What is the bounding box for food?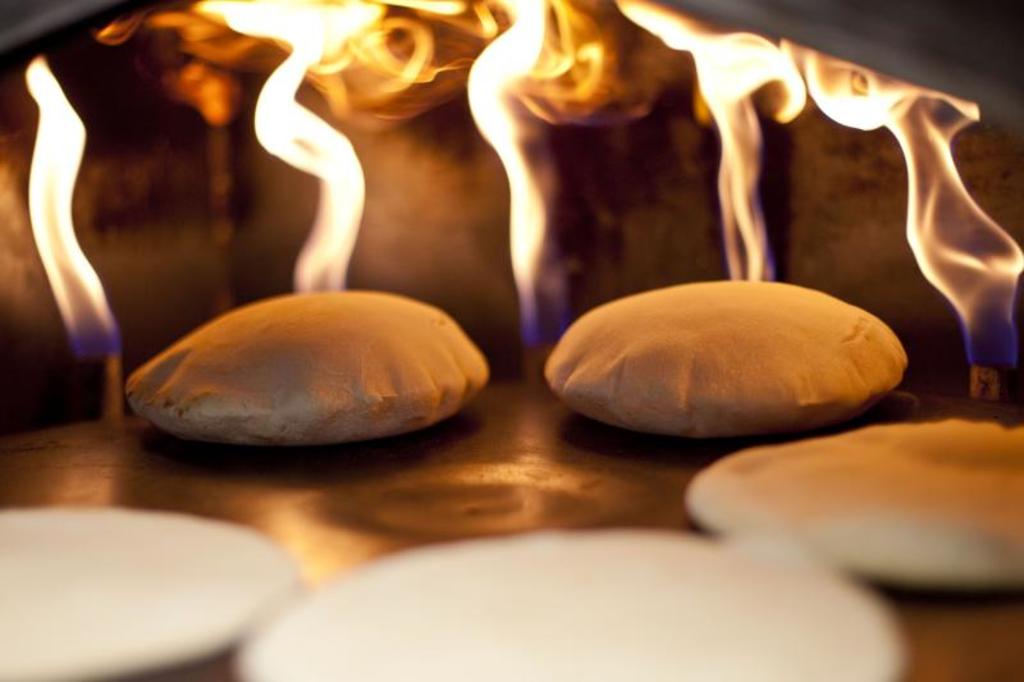
x1=122, y1=280, x2=486, y2=444.
